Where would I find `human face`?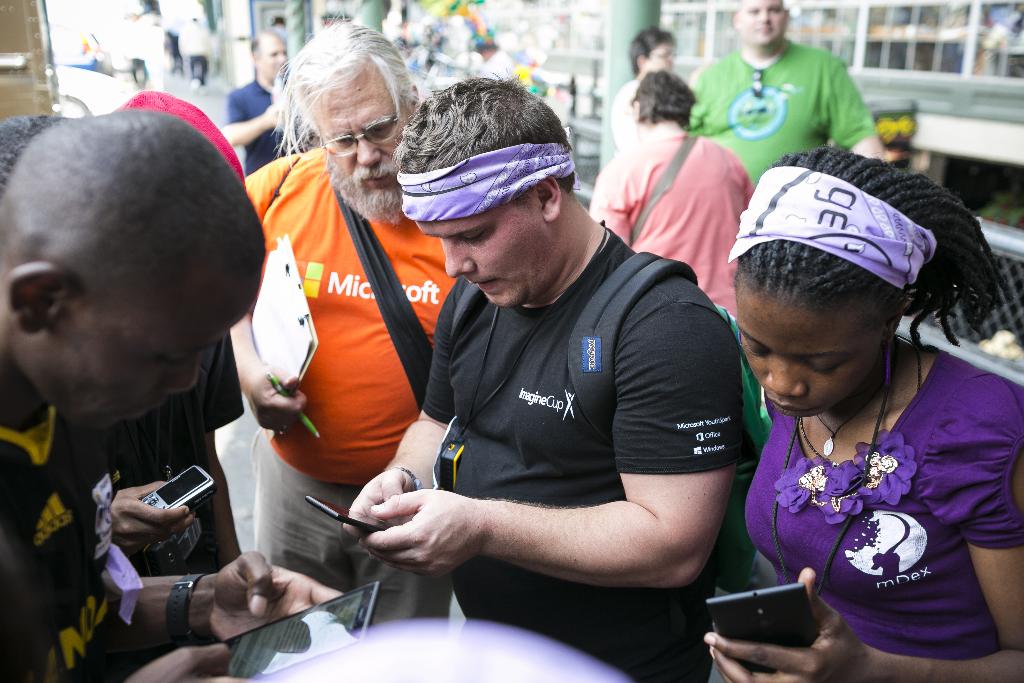
At [427,209,554,311].
